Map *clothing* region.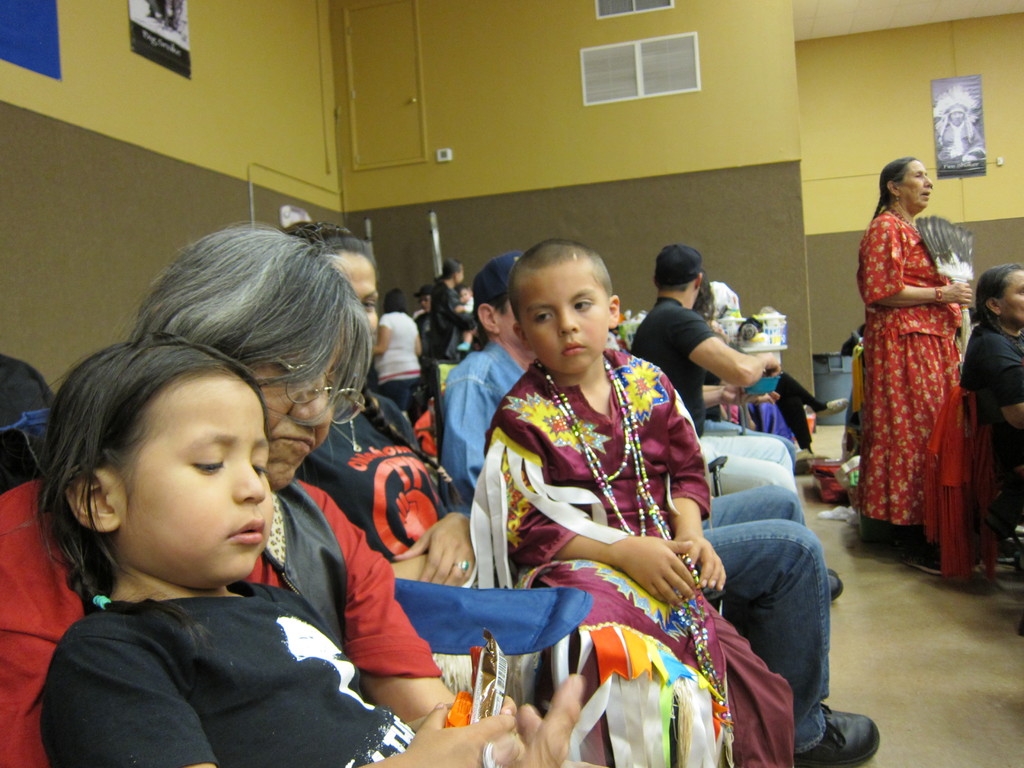
Mapped to x1=964, y1=314, x2=1023, y2=516.
